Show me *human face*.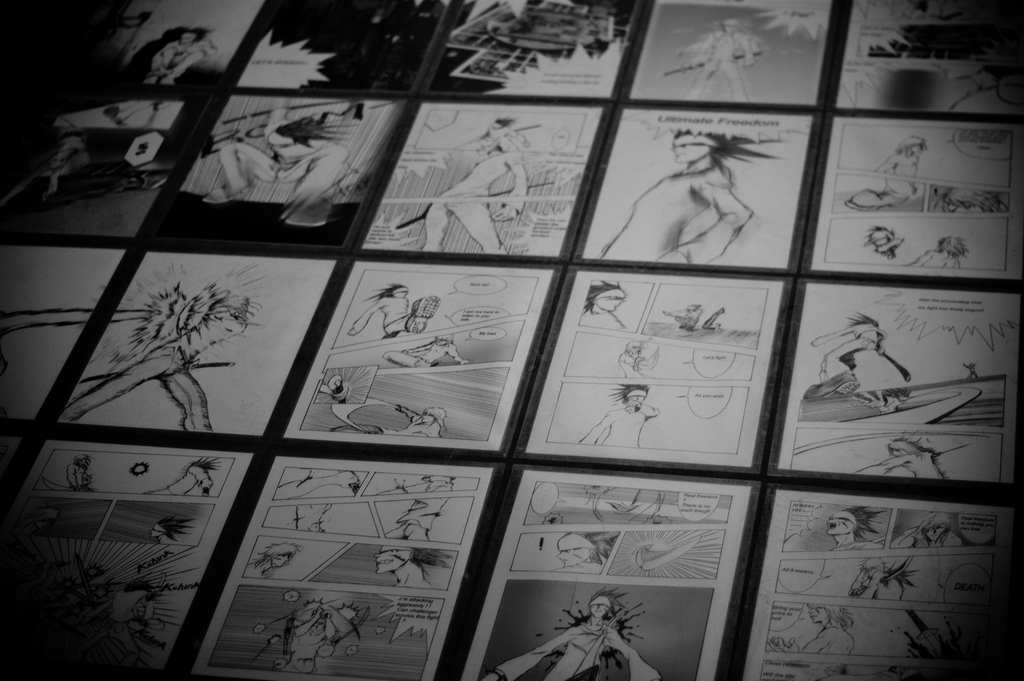
*human face* is here: 808:603:829:622.
